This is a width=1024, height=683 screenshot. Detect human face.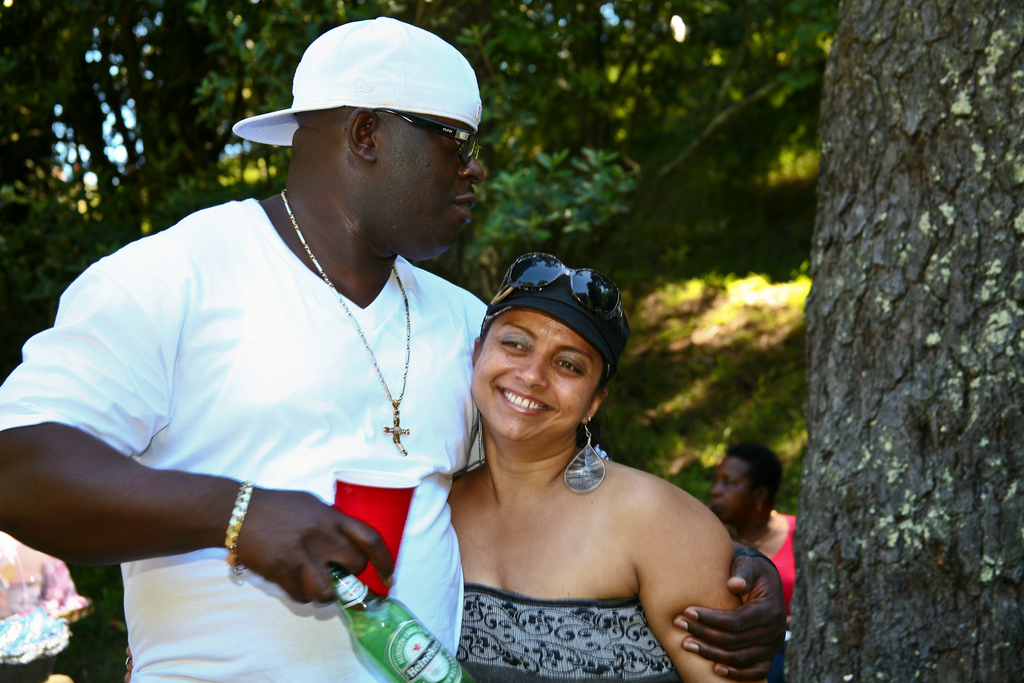
l=372, t=114, r=484, b=262.
